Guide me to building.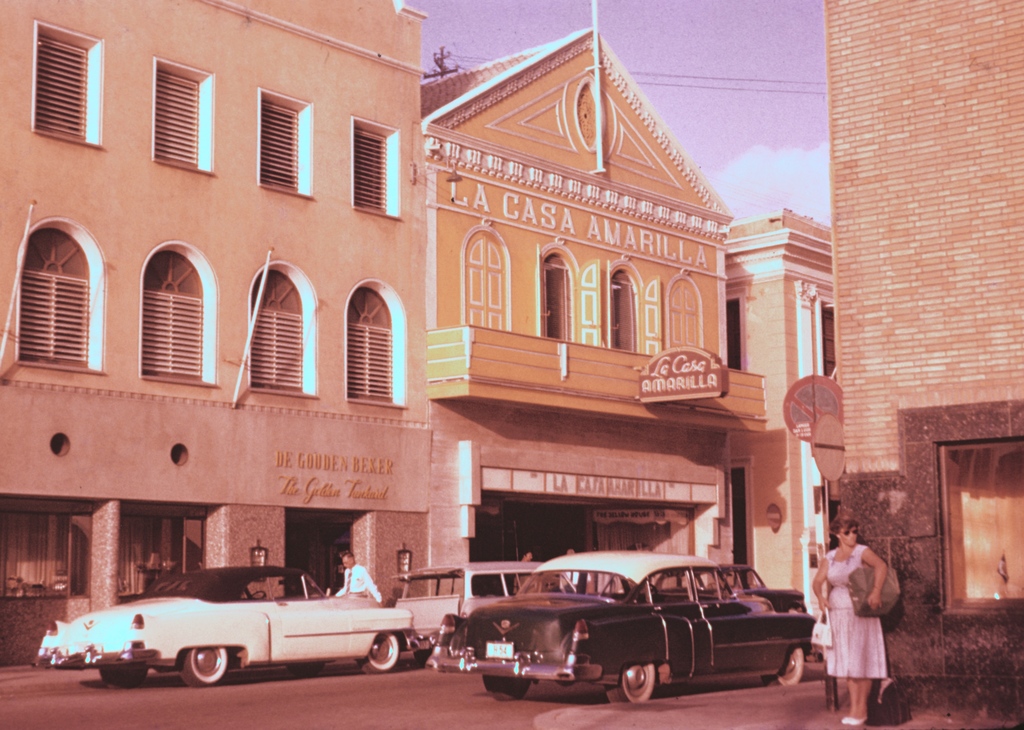
Guidance: bbox=[825, 0, 1023, 720].
